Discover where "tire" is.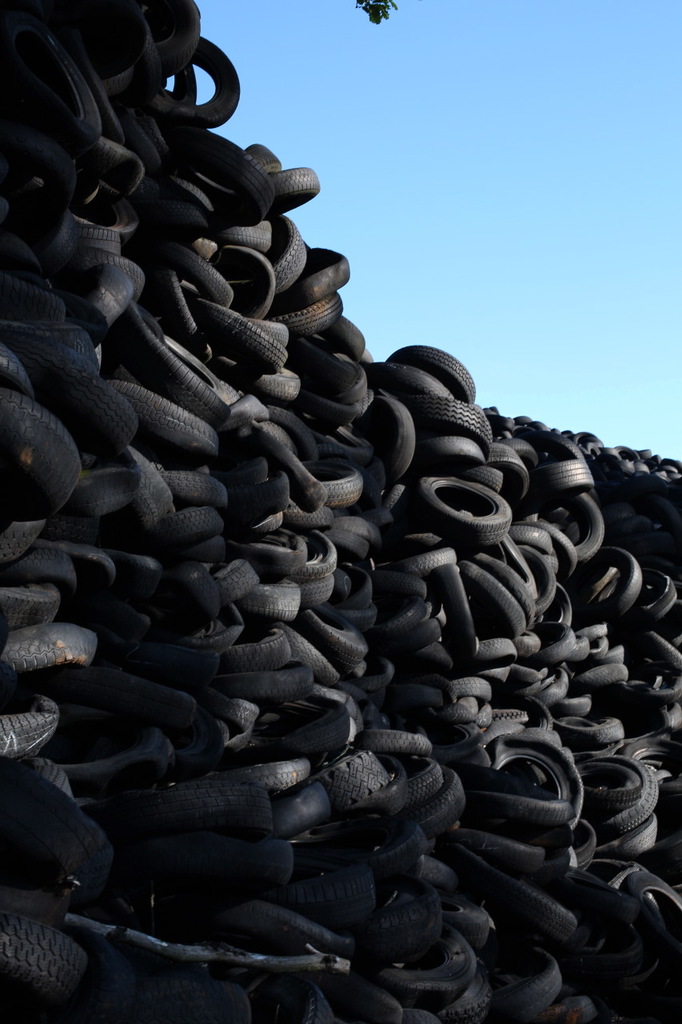
Discovered at rect(0, 927, 104, 1007).
